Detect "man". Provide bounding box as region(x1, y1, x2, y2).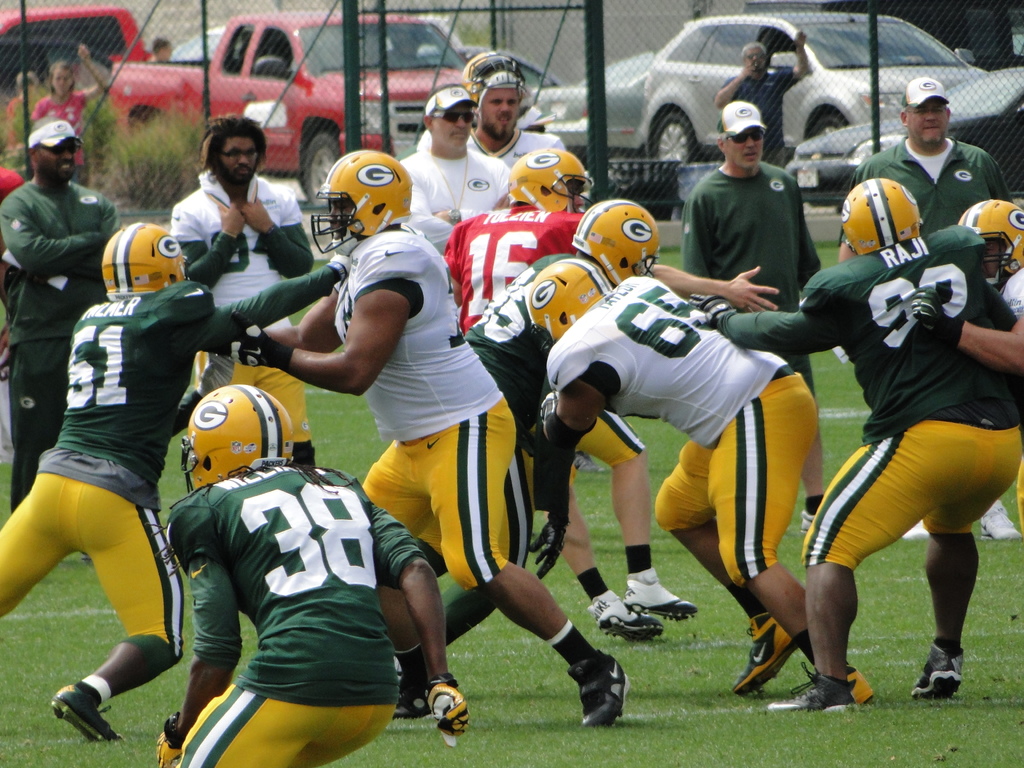
region(0, 225, 350, 738).
